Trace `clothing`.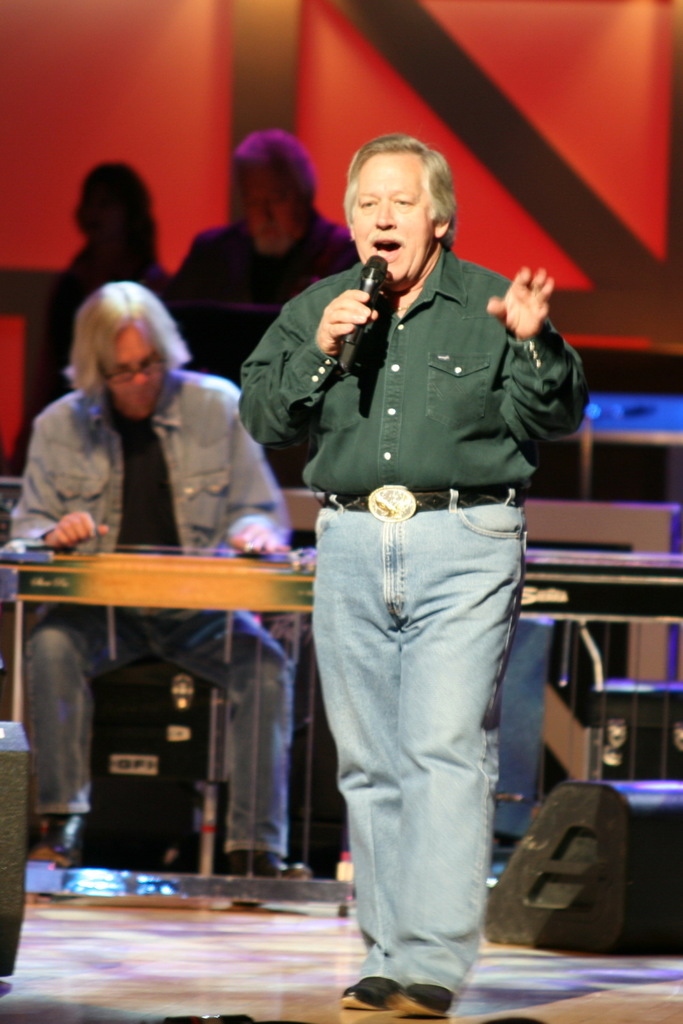
Traced to x1=15 y1=400 x2=293 y2=855.
